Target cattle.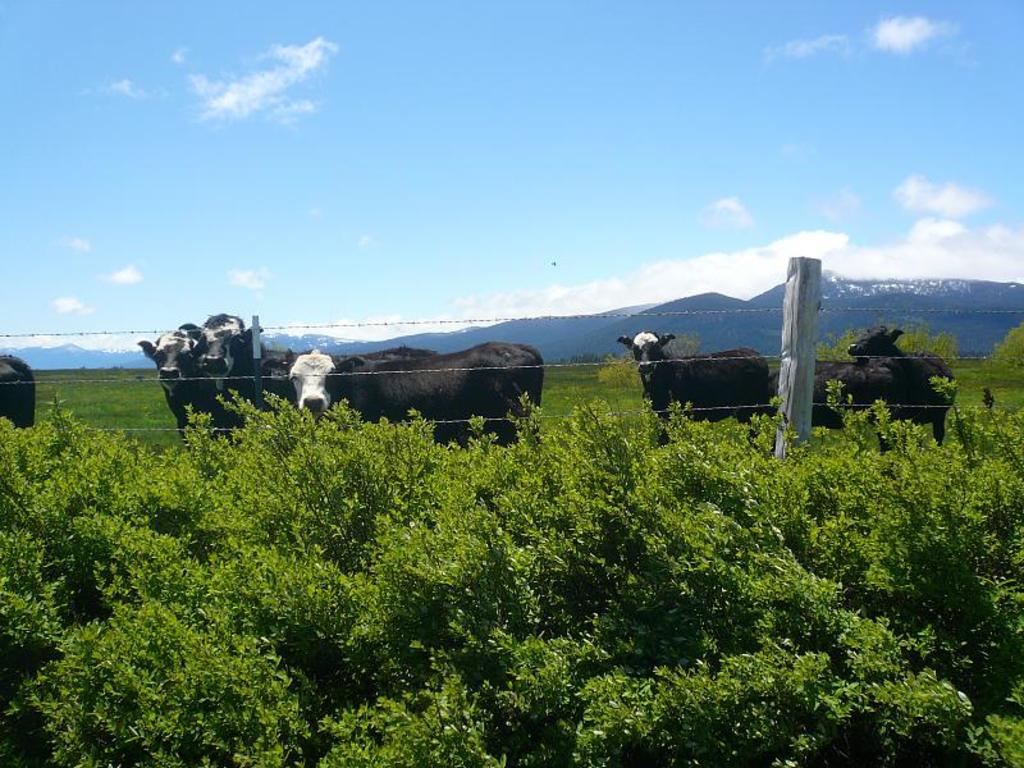
Target region: bbox=(145, 323, 246, 463).
